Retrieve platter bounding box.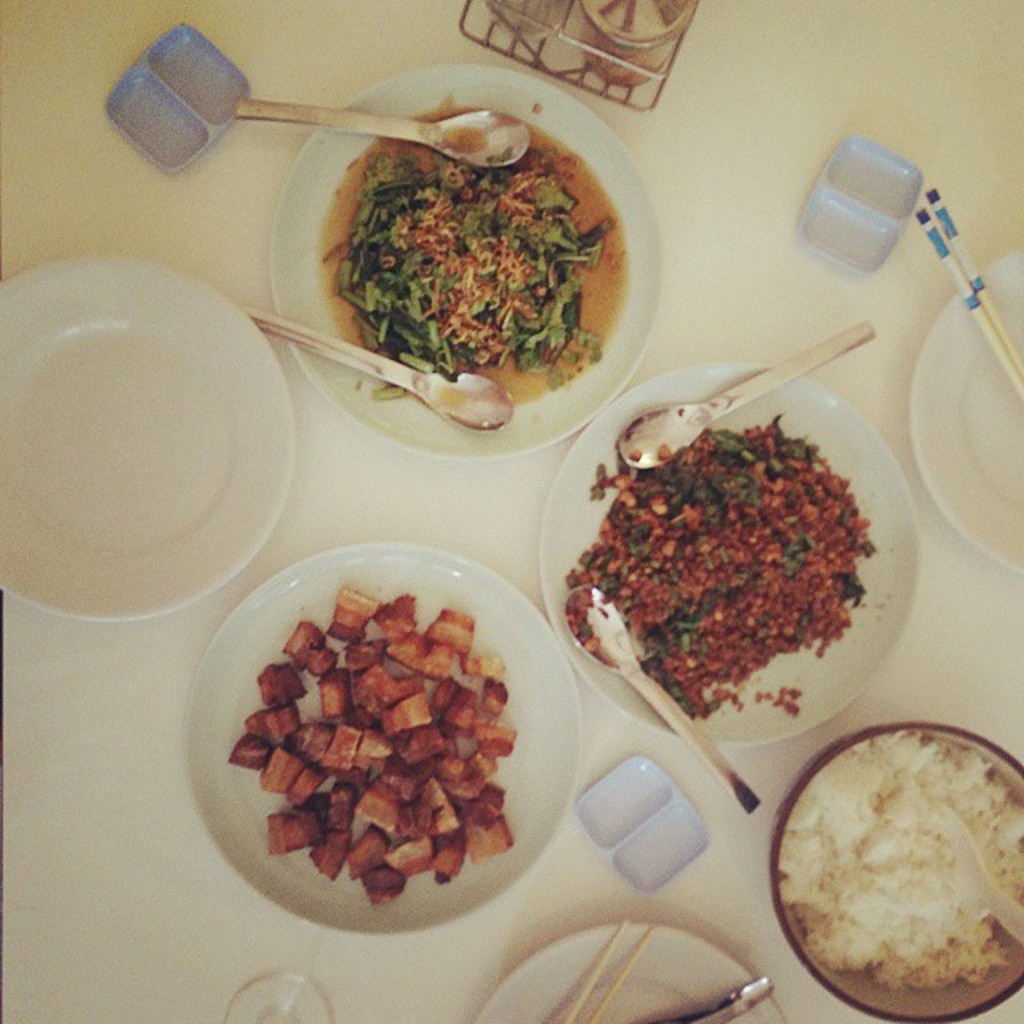
Bounding box: (536,363,915,749).
